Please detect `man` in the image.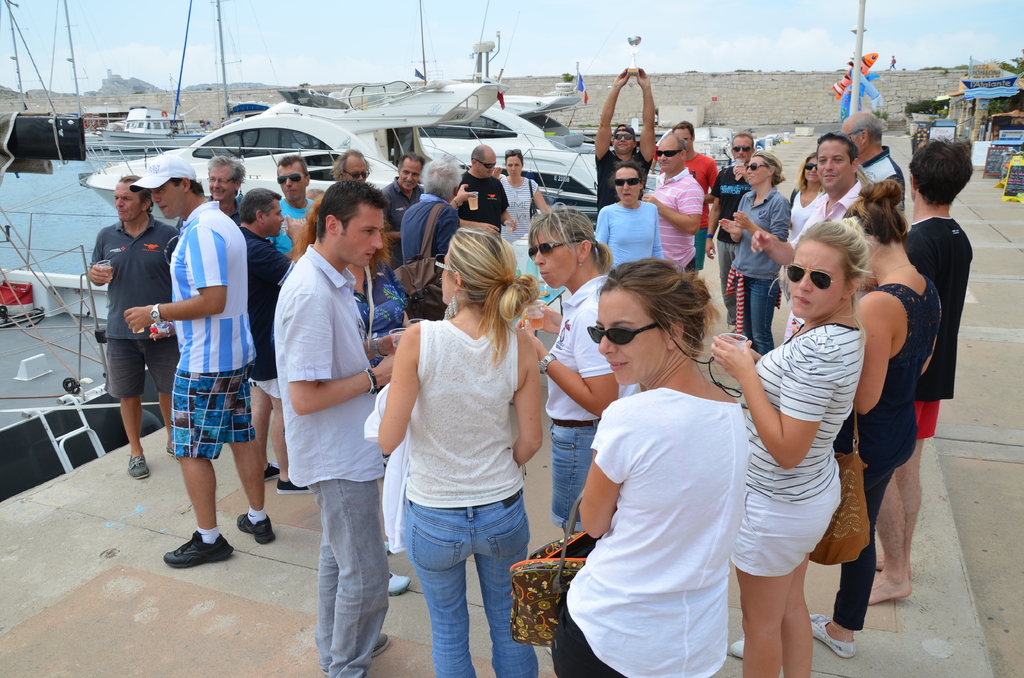
{"x1": 207, "y1": 156, "x2": 243, "y2": 225}.
